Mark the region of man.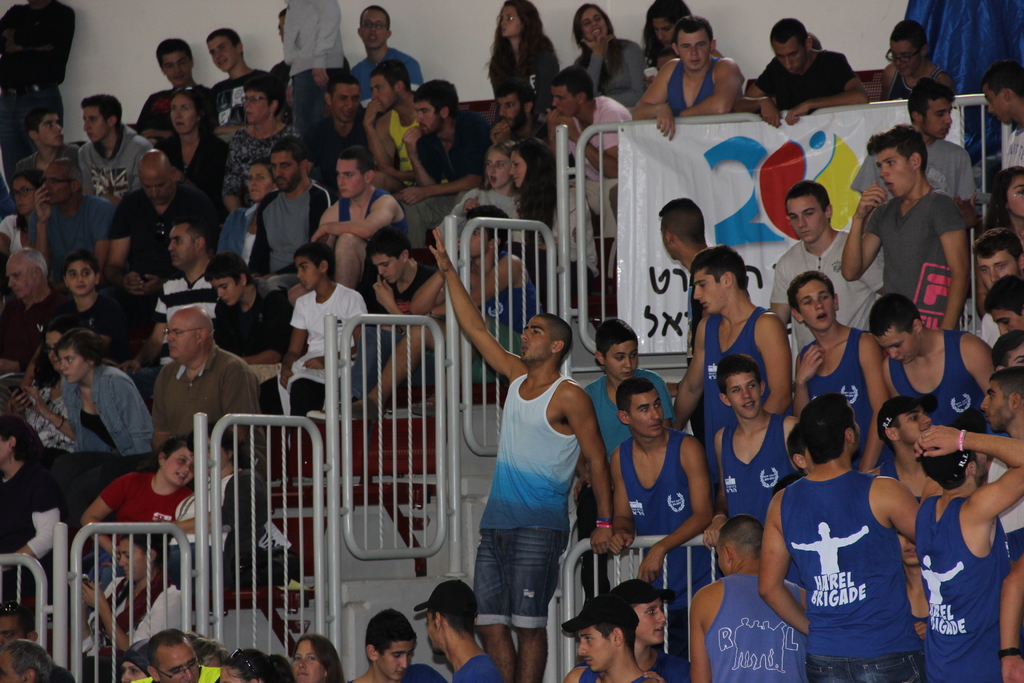
Region: x1=851 y1=75 x2=983 y2=230.
